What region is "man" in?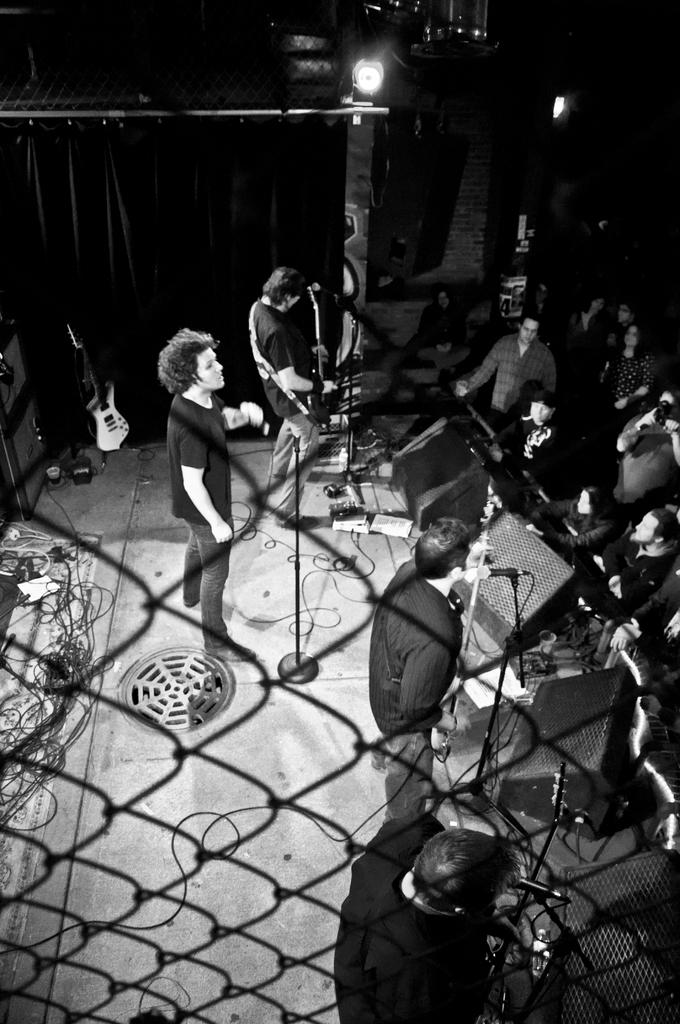
{"x1": 451, "y1": 314, "x2": 560, "y2": 414}.
